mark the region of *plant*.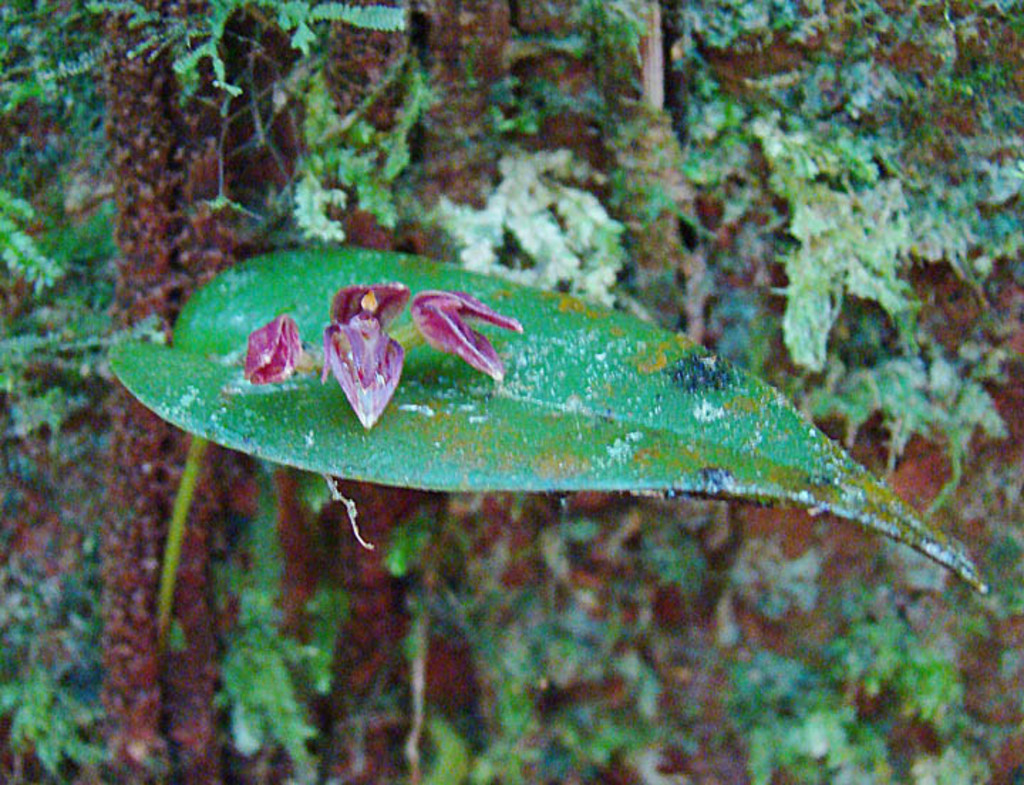
Region: rect(102, 232, 988, 592).
